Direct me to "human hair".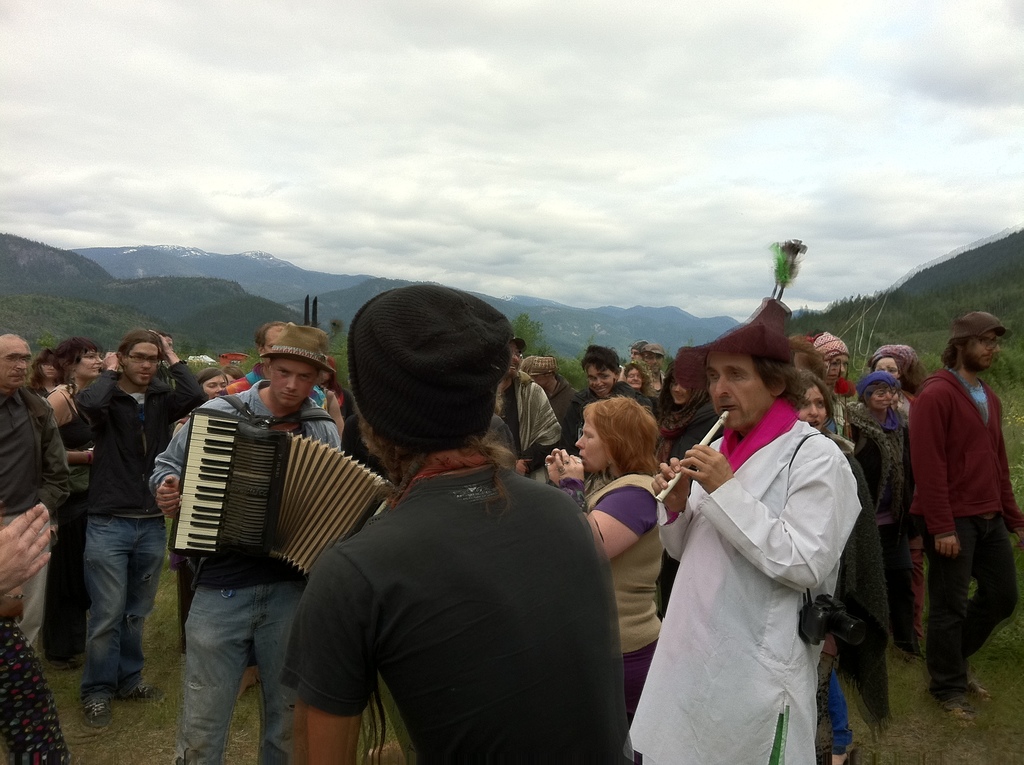
Direction: (x1=623, y1=360, x2=651, y2=398).
